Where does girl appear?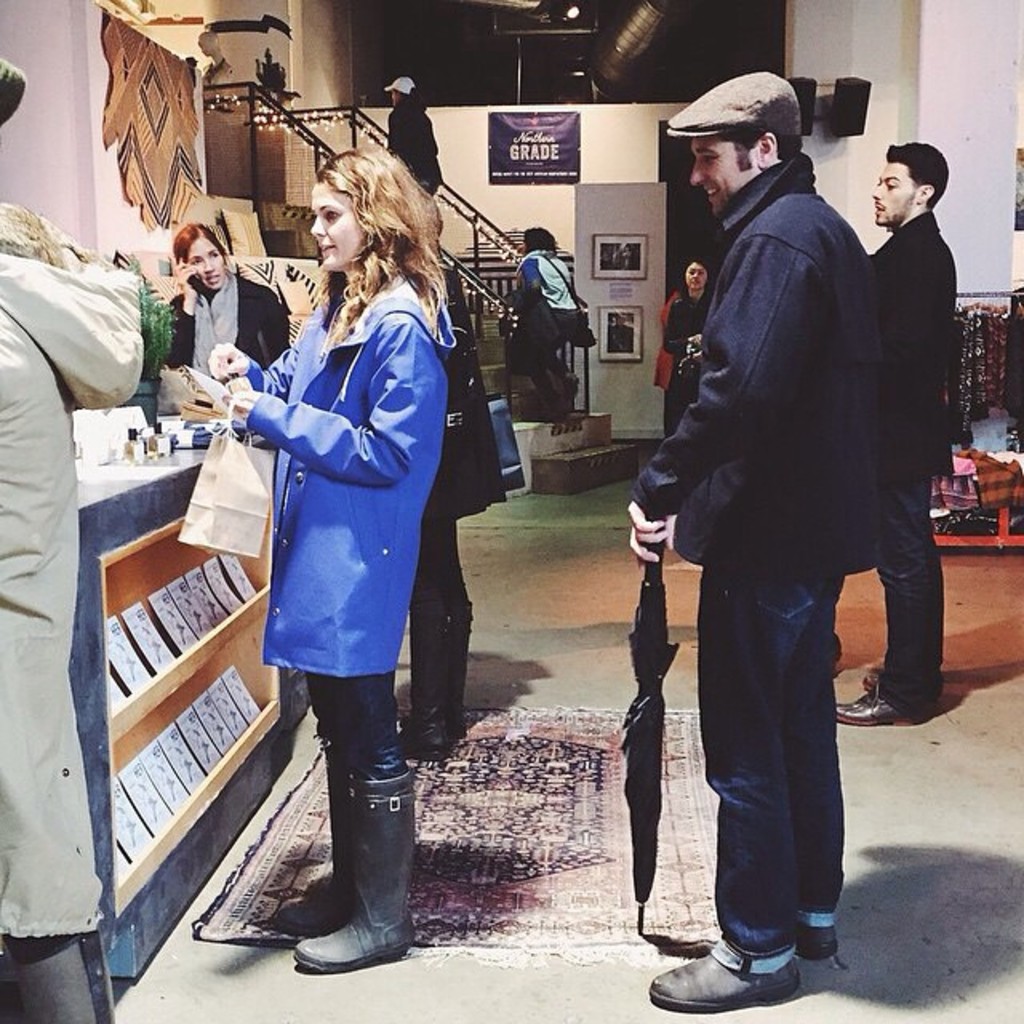
Appears at 213/134/462/968.
